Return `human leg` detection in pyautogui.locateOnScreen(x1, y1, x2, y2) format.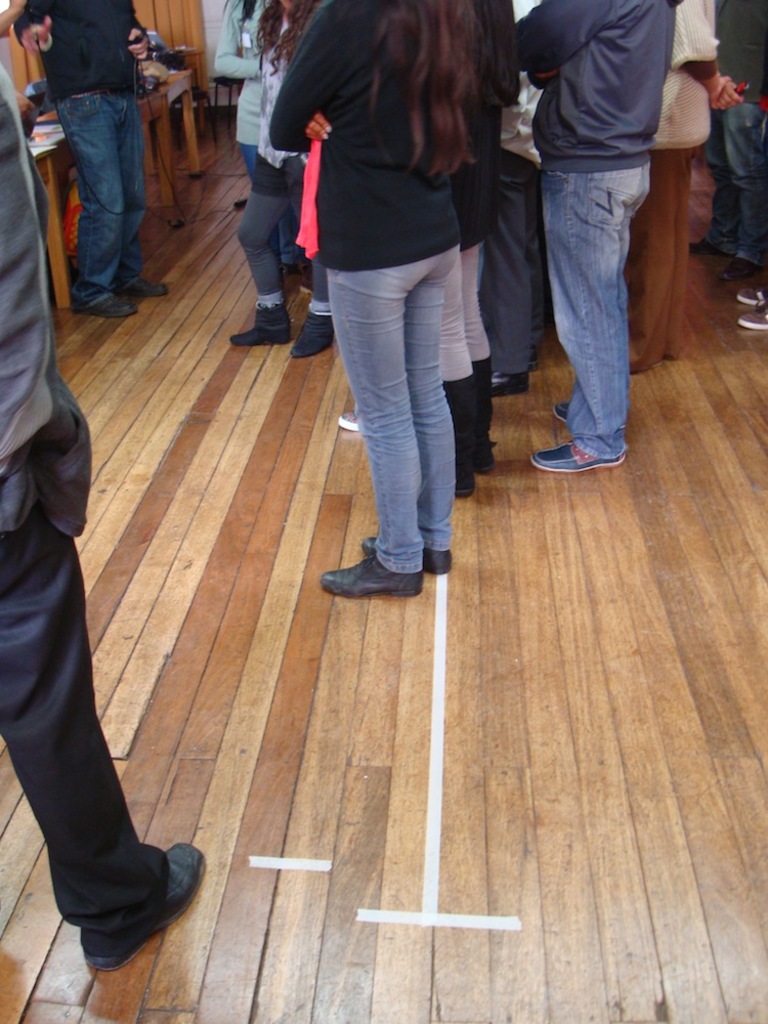
pyautogui.locateOnScreen(672, 74, 694, 365).
